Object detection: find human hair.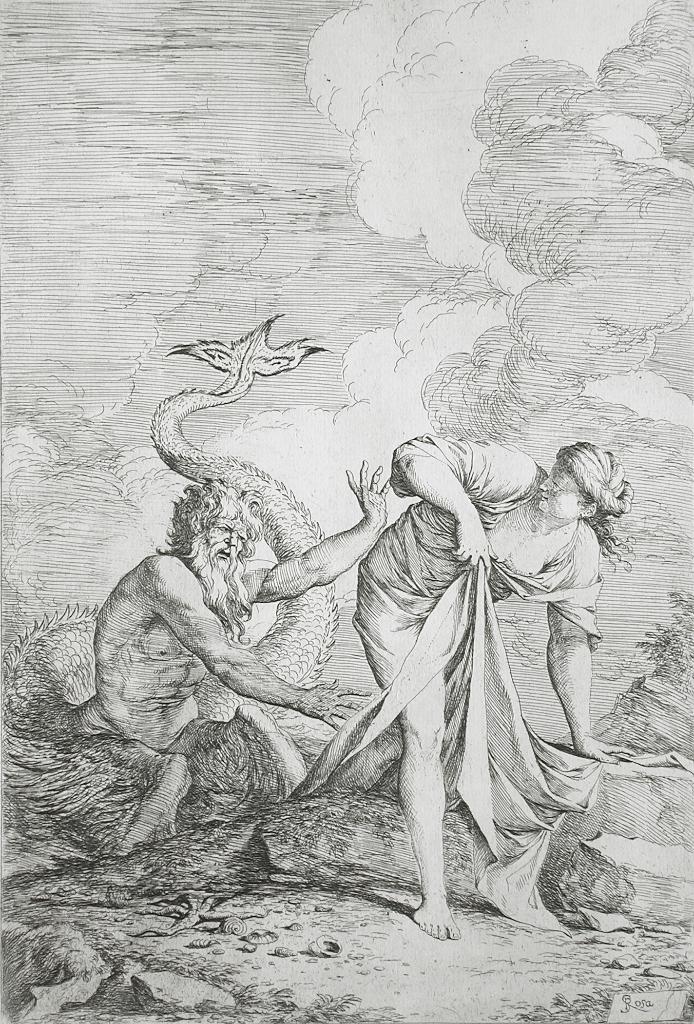
box(150, 470, 268, 650).
